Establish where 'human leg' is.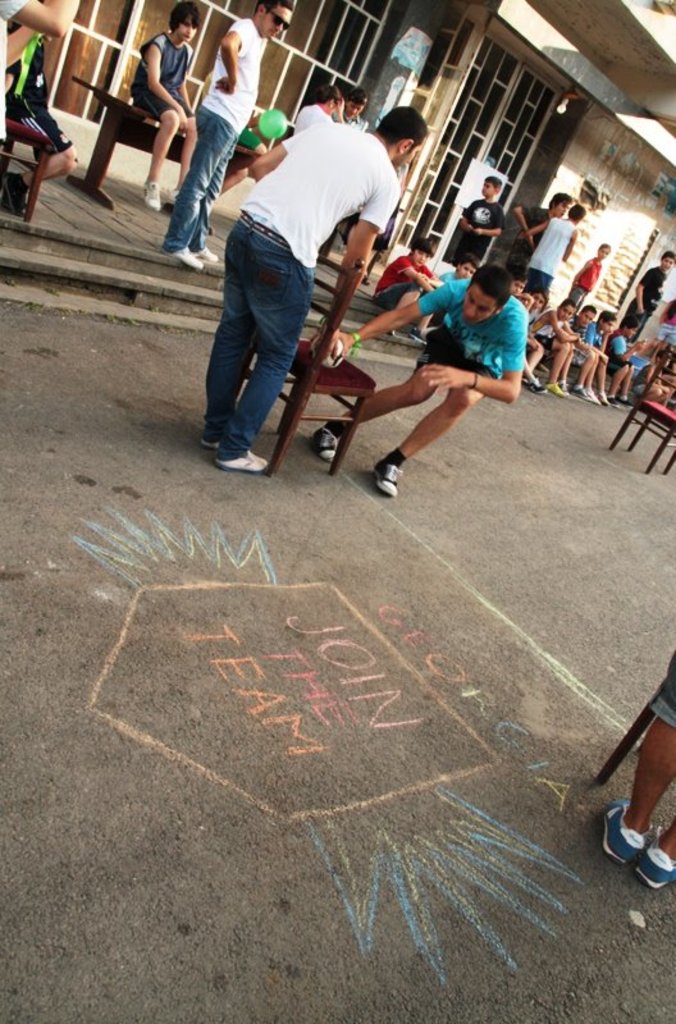
Established at 164:102:214:275.
